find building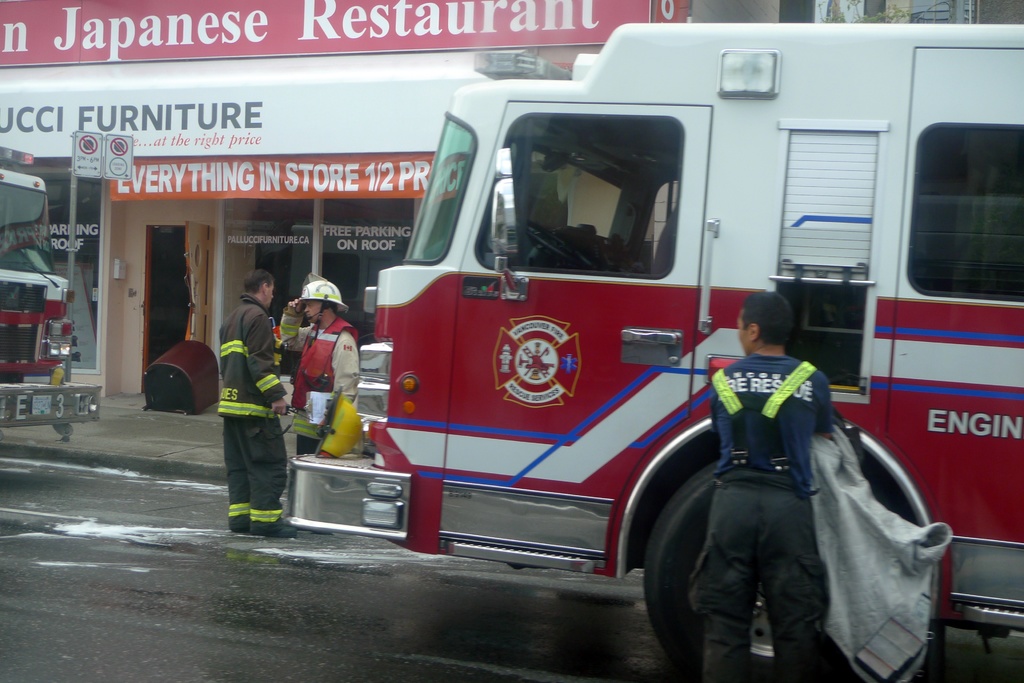
0, 0, 781, 399
